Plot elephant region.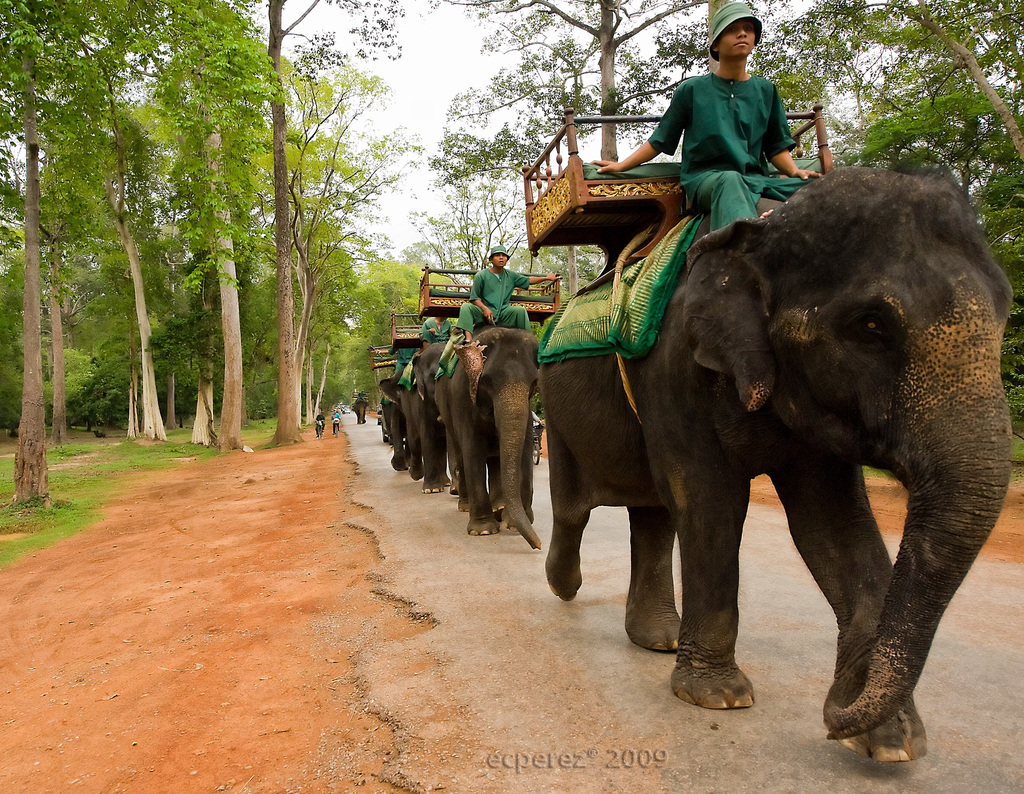
Plotted at {"x1": 534, "y1": 172, "x2": 1002, "y2": 740}.
